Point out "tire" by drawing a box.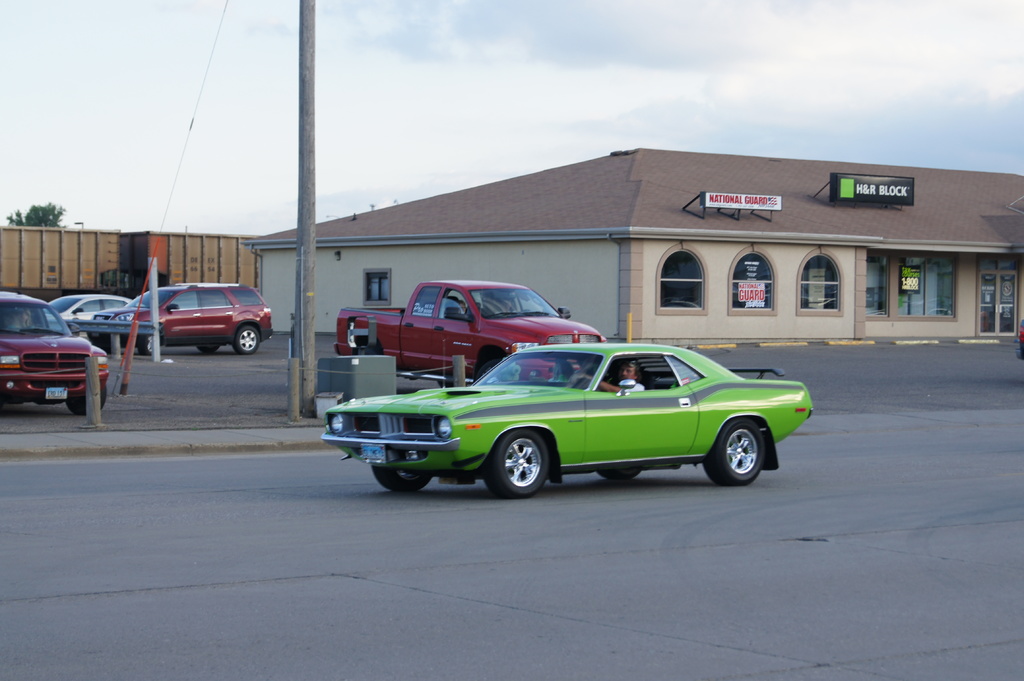
x1=483, y1=434, x2=545, y2=502.
